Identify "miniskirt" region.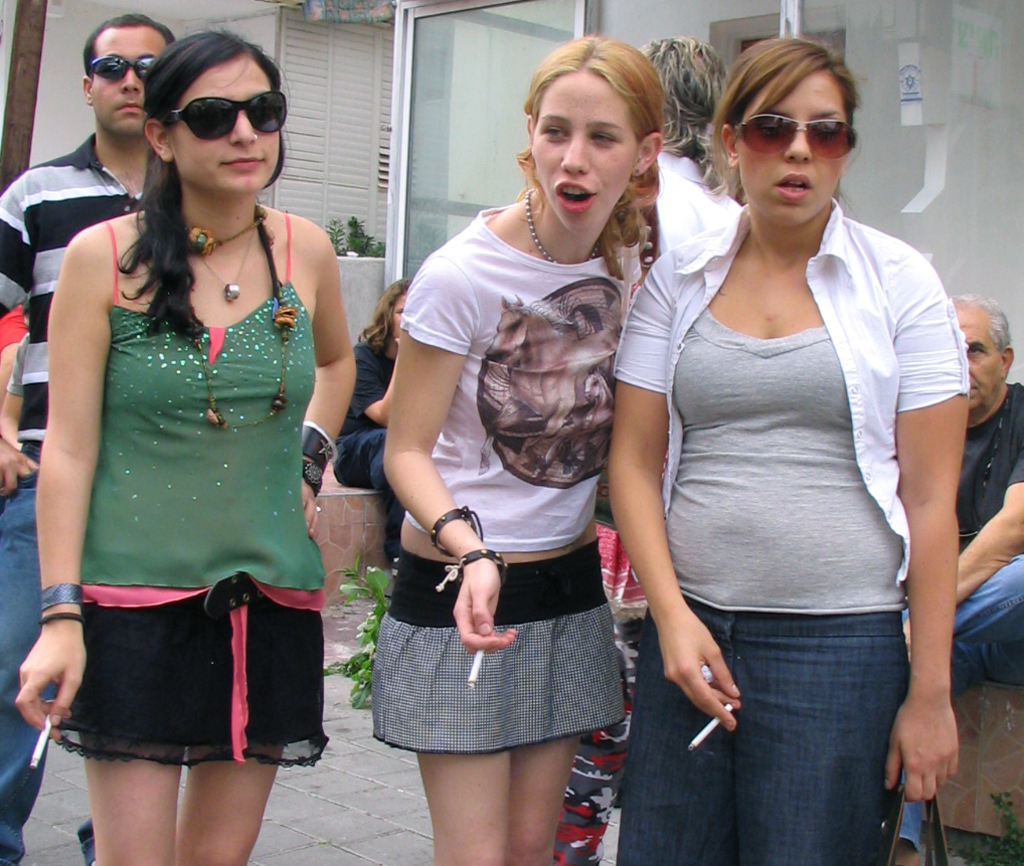
Region: pyautogui.locateOnScreen(43, 571, 327, 772).
